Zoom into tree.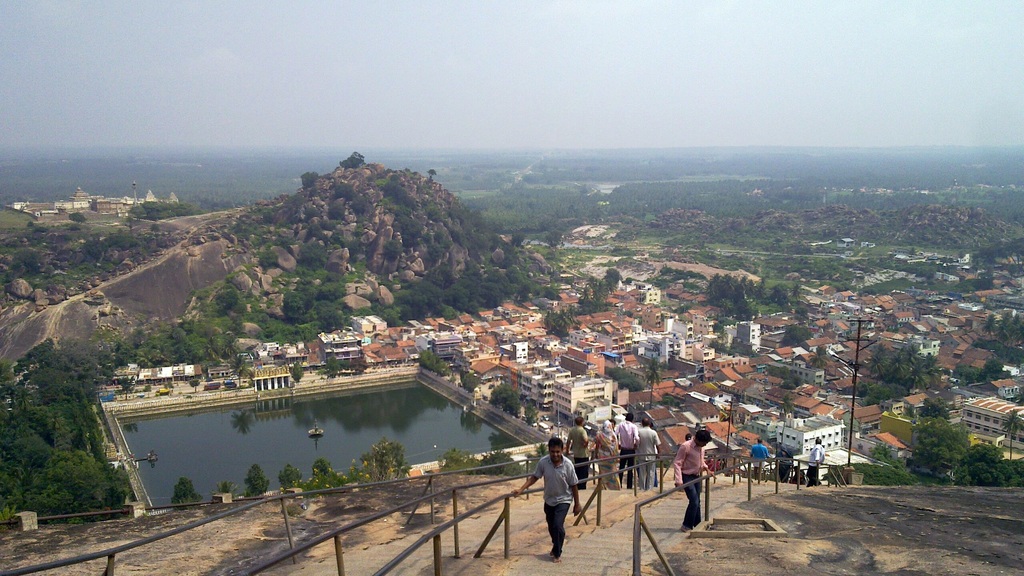
Zoom target: {"x1": 280, "y1": 463, "x2": 305, "y2": 492}.
